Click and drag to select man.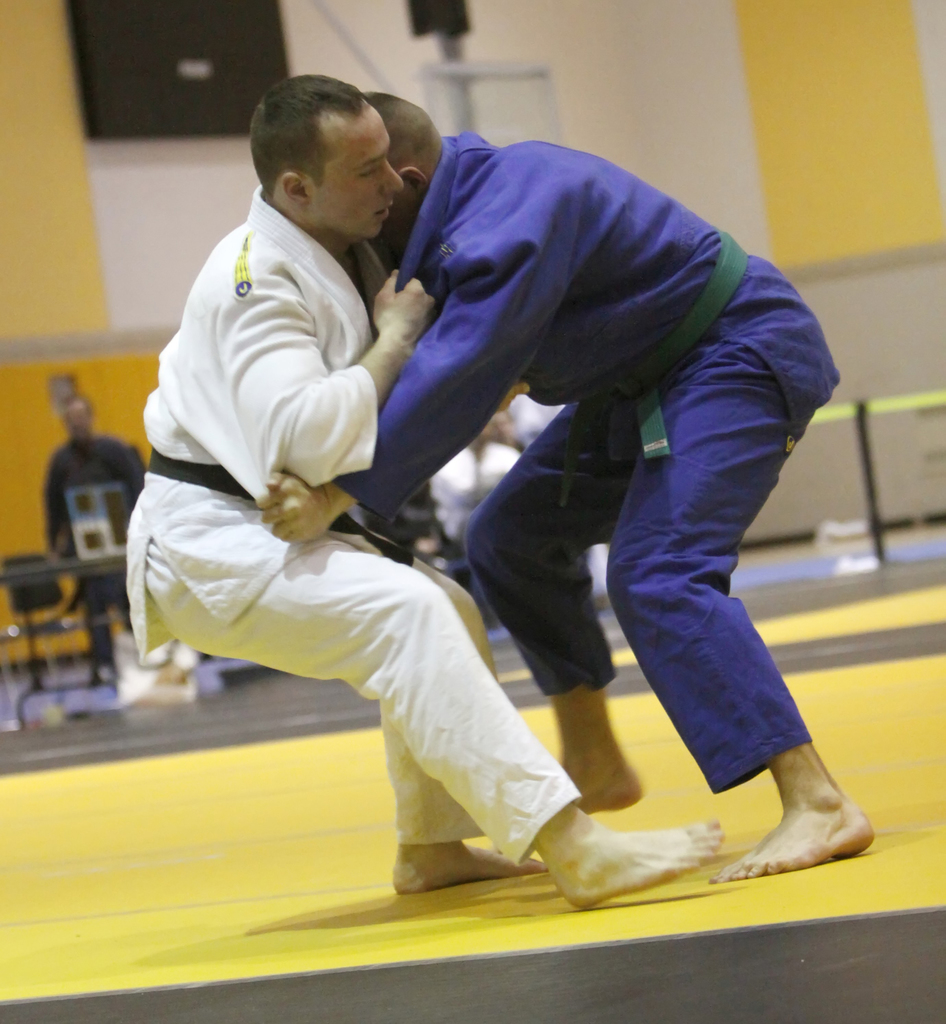
Selection: bbox=(122, 71, 722, 911).
